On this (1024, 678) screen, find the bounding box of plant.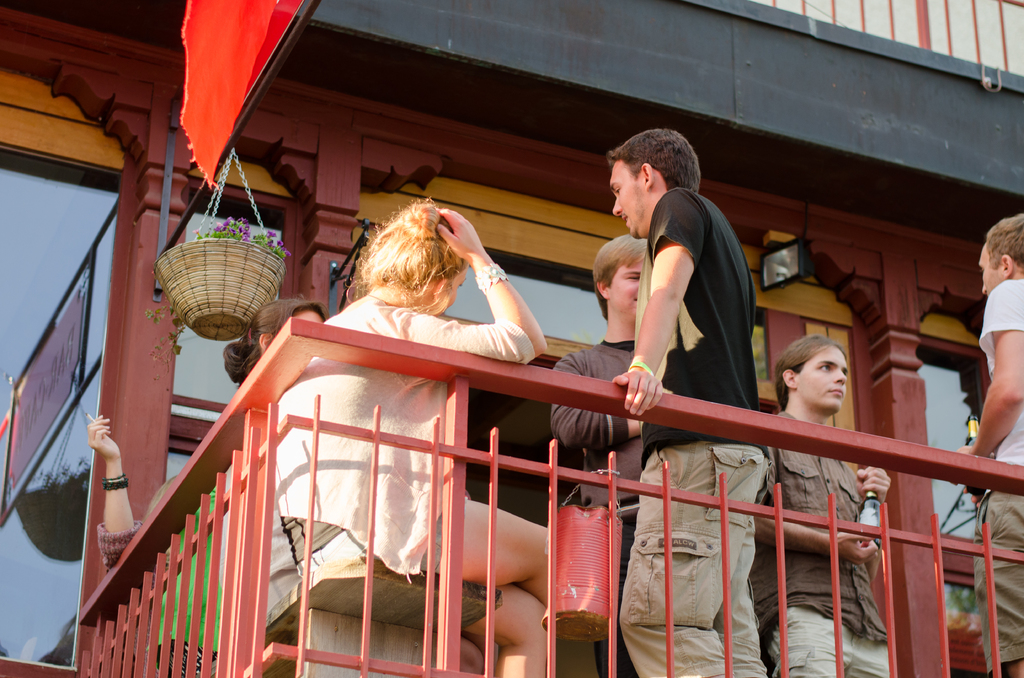
Bounding box: [194,216,289,263].
